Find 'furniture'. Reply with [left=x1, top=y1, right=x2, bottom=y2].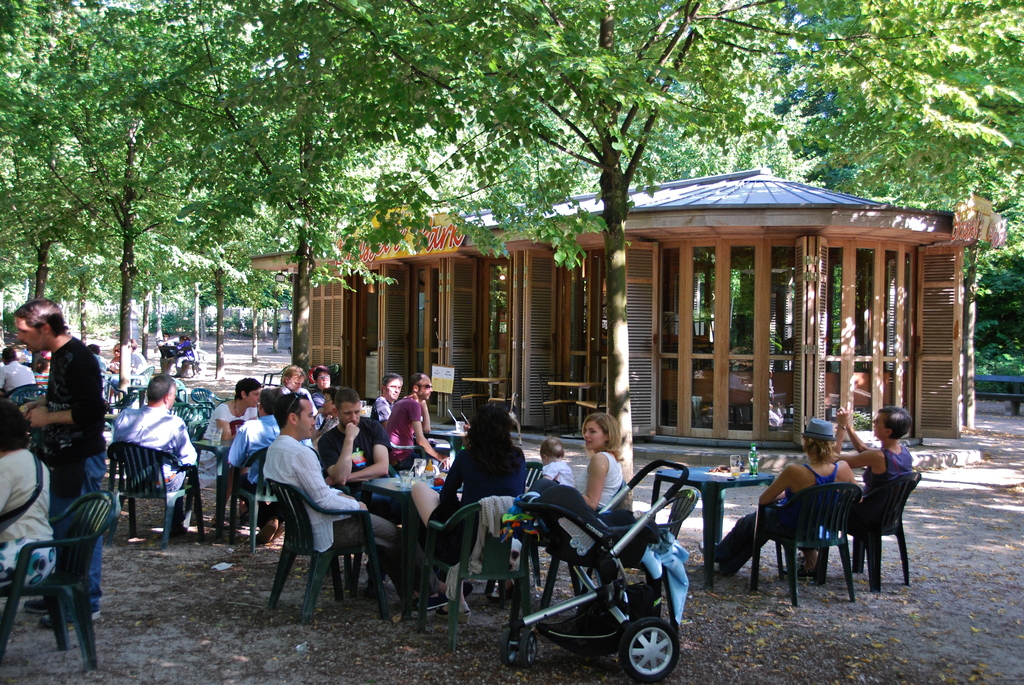
[left=814, top=468, right=920, bottom=597].
